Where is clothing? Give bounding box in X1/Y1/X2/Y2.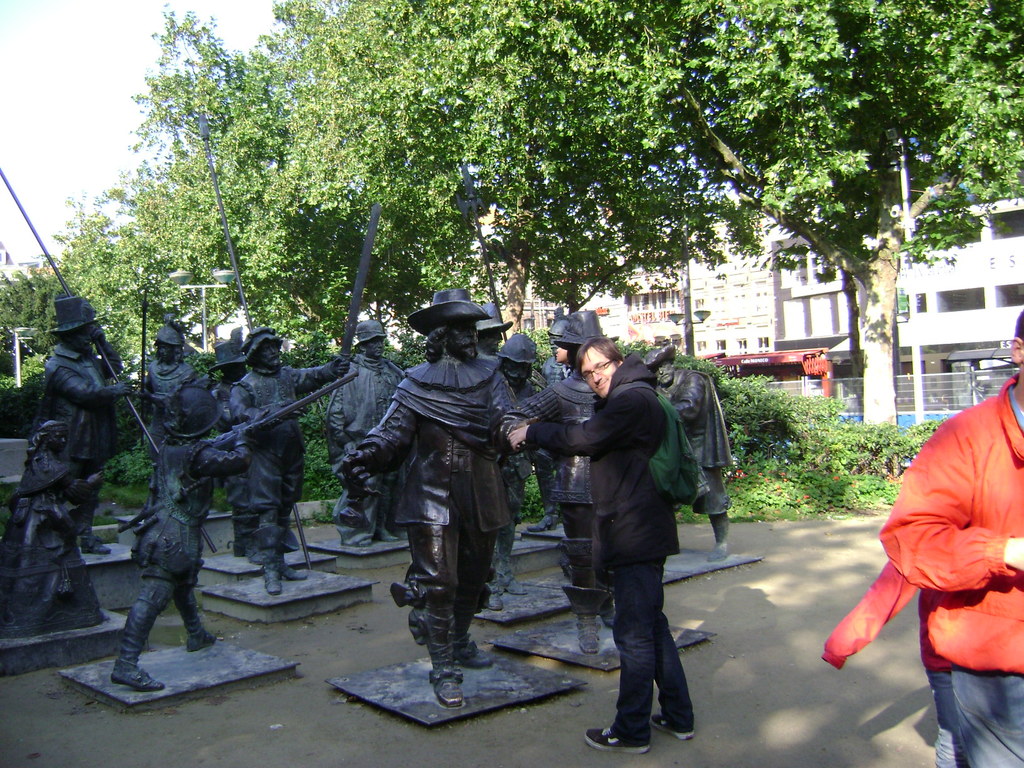
550/305/721/737.
